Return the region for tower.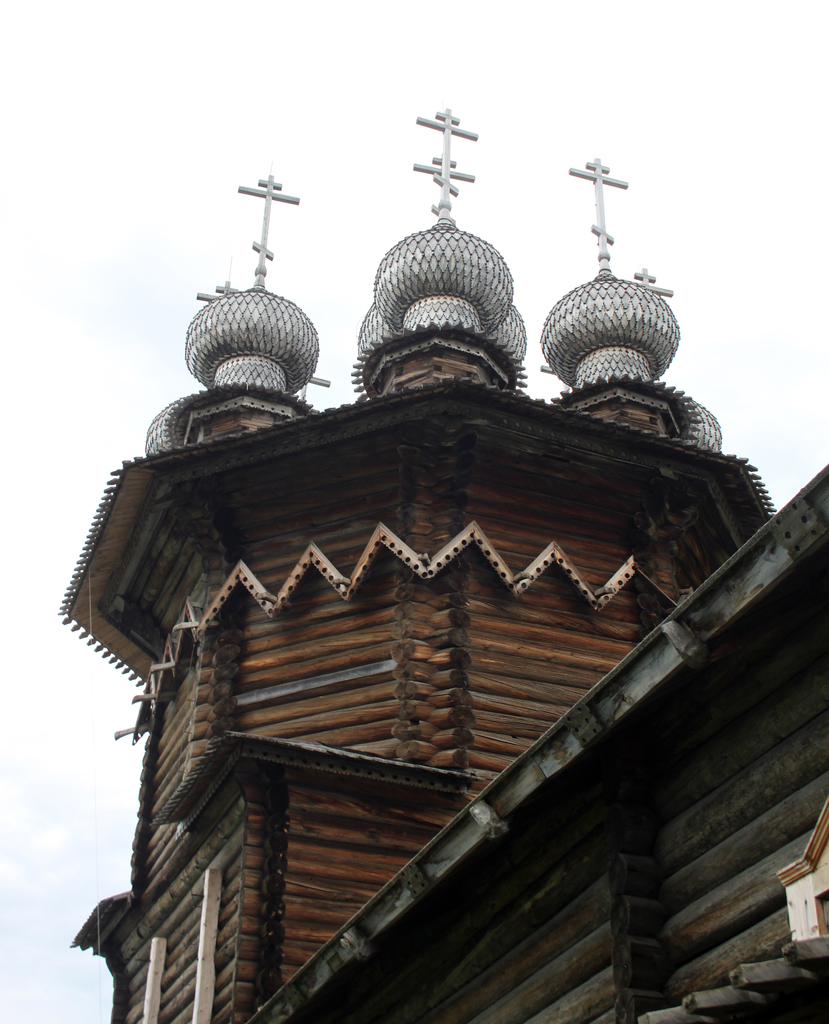
crop(0, 46, 828, 1023).
